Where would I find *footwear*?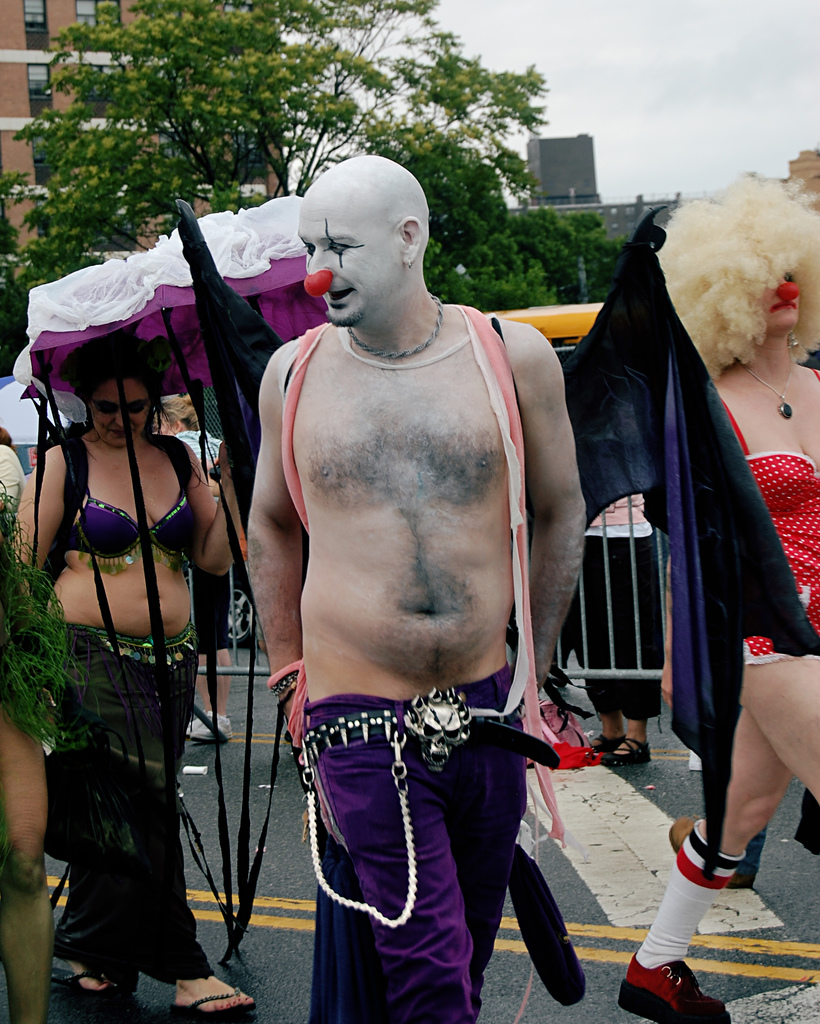
At <box>606,738,673,771</box>.
